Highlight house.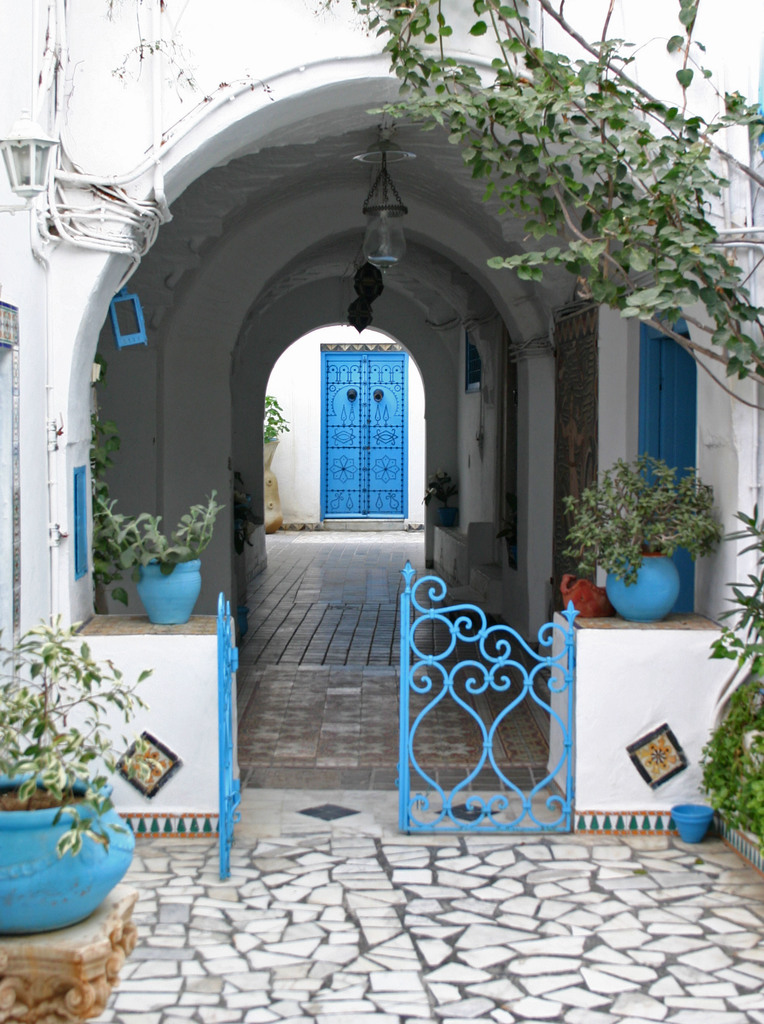
Highlighted region: 0,0,763,852.
